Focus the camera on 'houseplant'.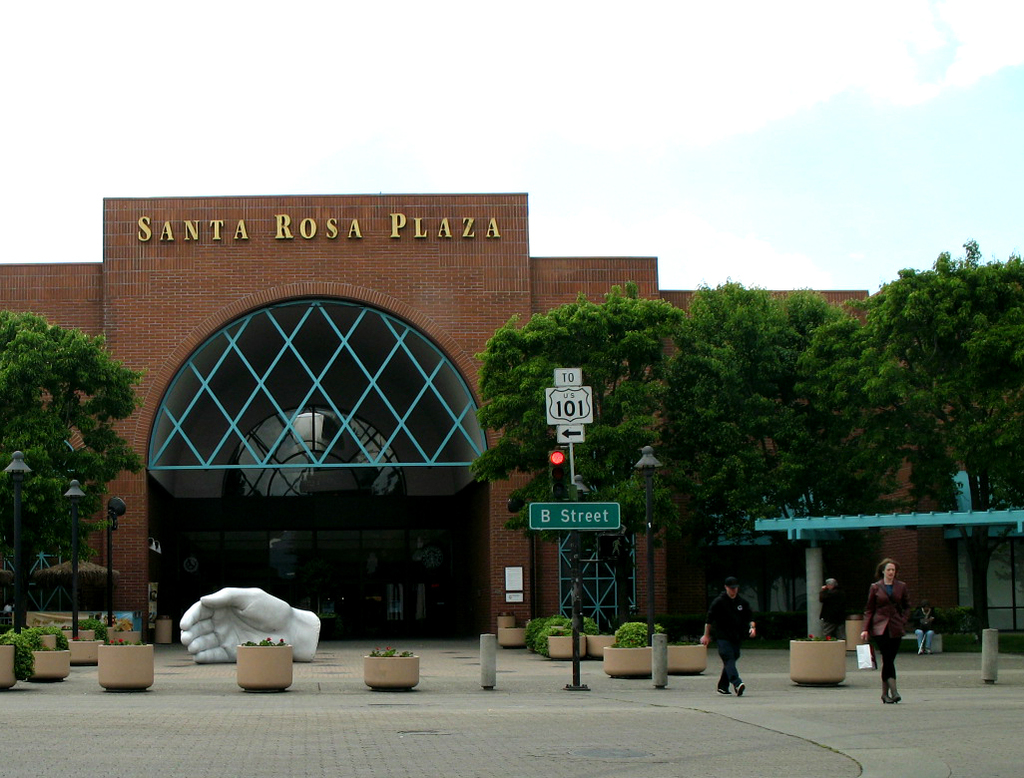
Focus region: [x1=235, y1=637, x2=299, y2=691].
